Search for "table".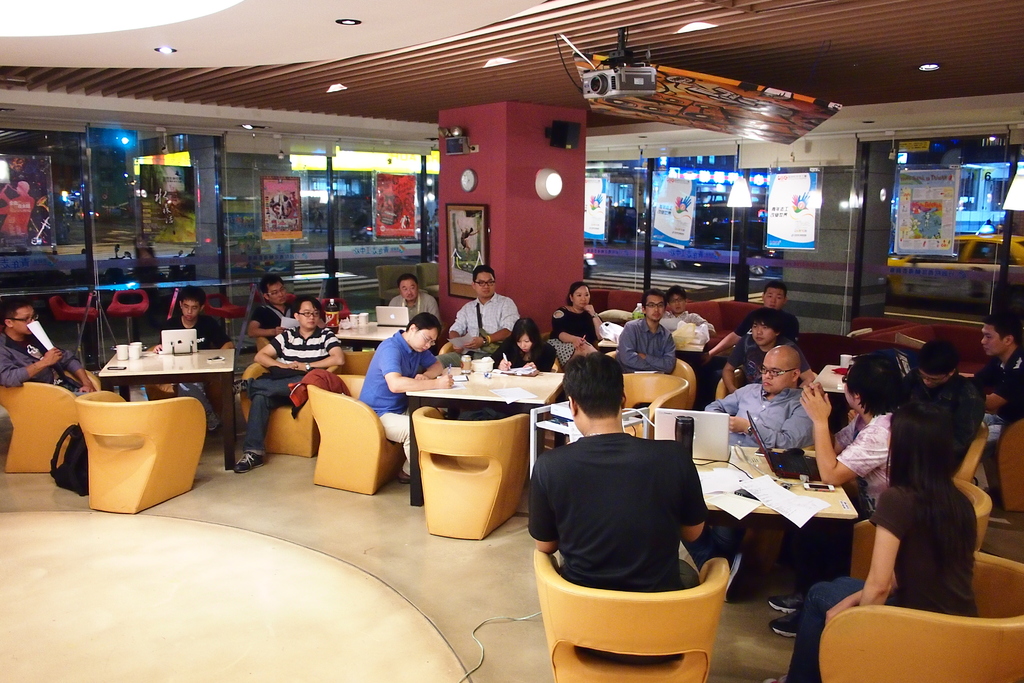
Found at 99 343 236 466.
